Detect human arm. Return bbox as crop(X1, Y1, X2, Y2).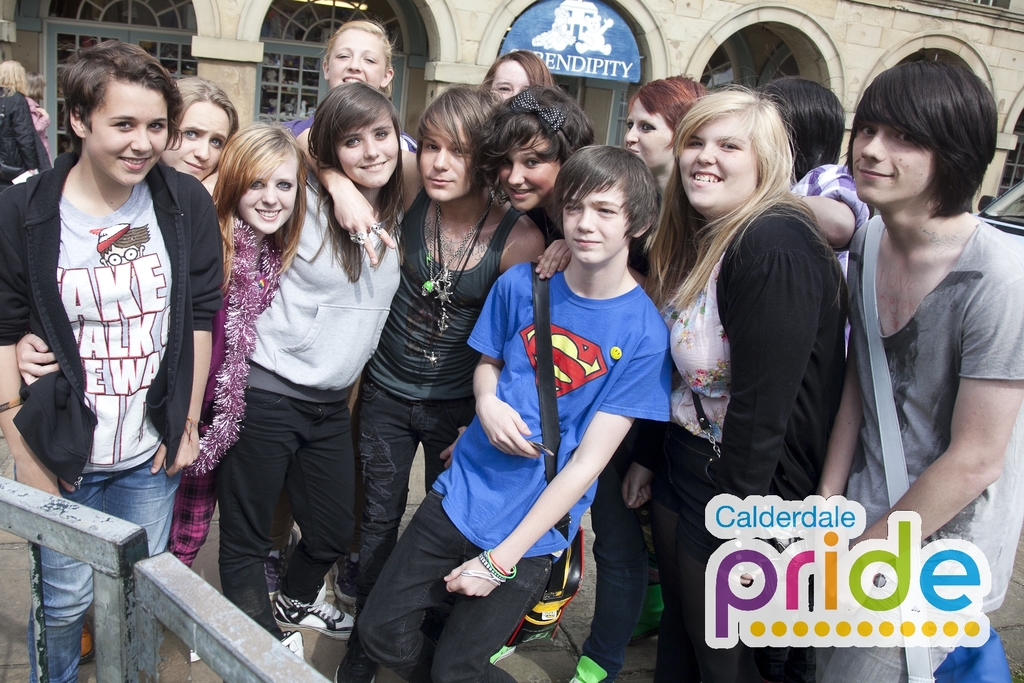
crop(903, 286, 1009, 532).
